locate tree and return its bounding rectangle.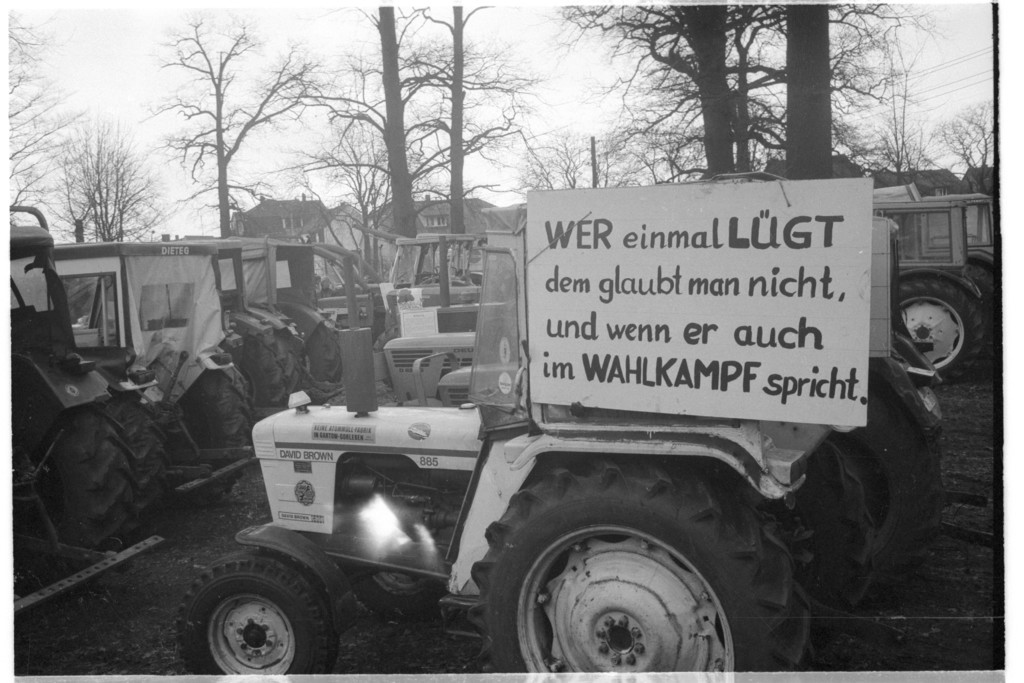
(131, 5, 319, 239).
